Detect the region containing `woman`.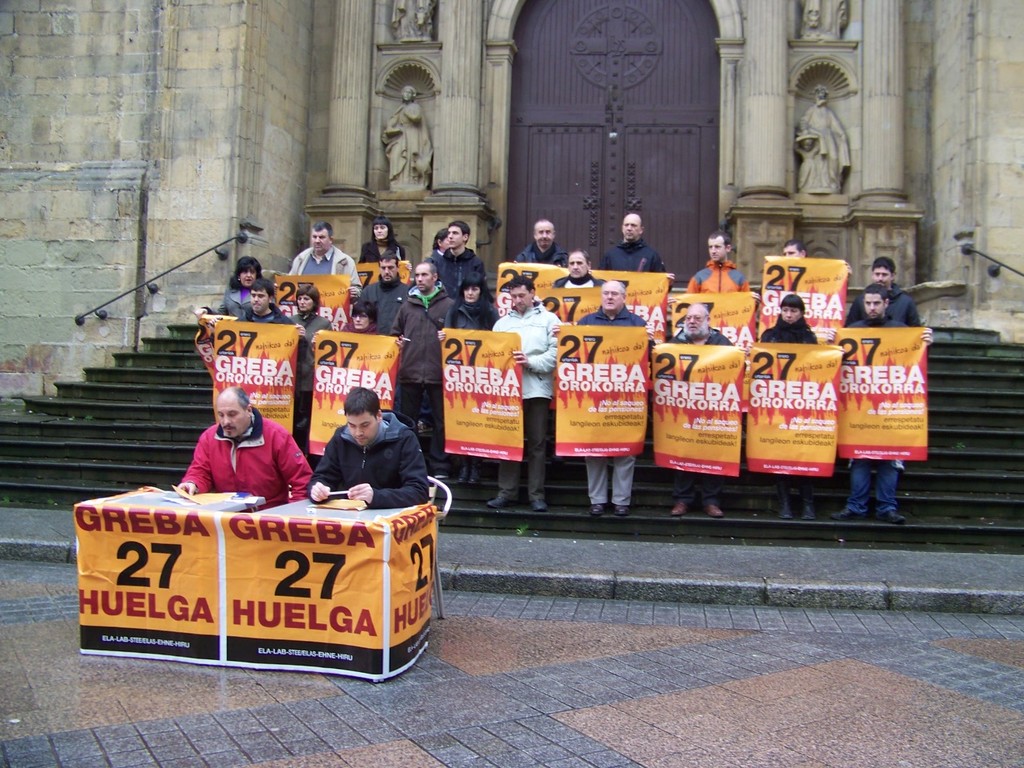
box=[195, 255, 262, 322].
